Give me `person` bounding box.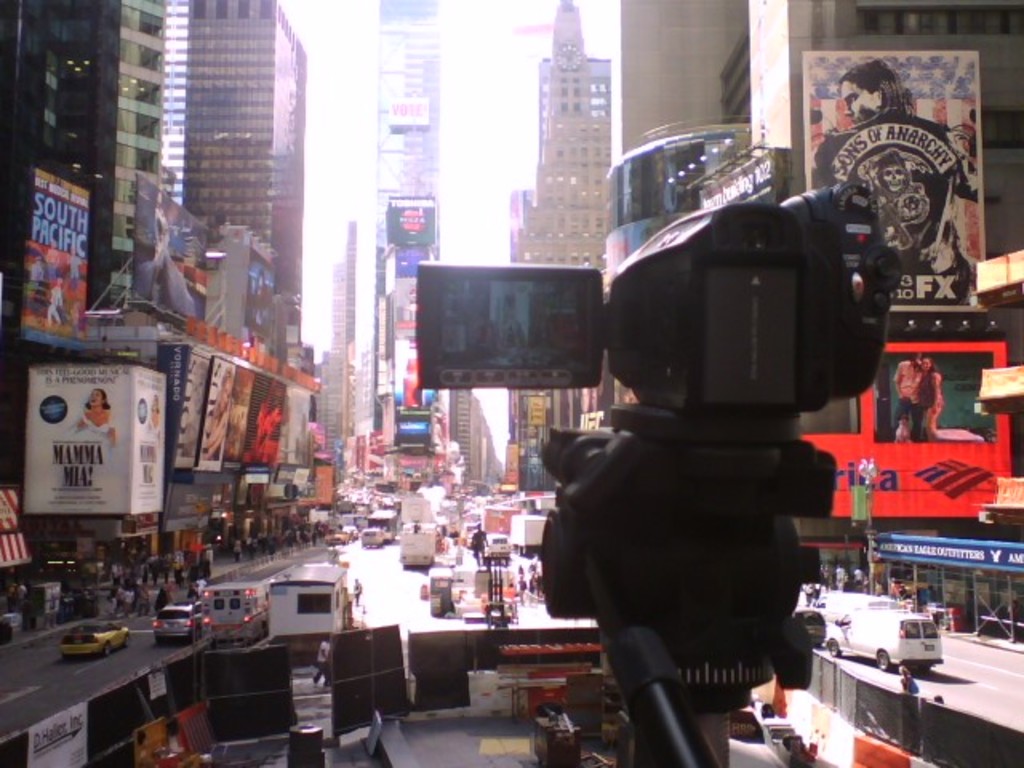
<box>128,192,195,317</box>.
